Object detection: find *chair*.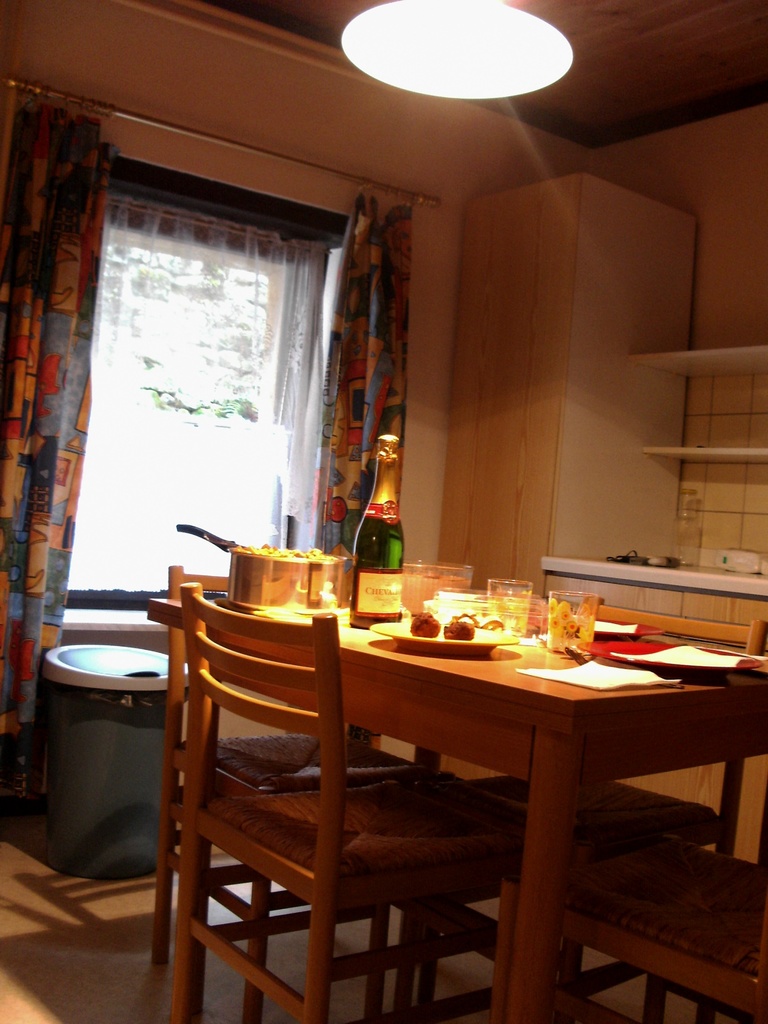
x1=163, y1=560, x2=352, y2=1017.
